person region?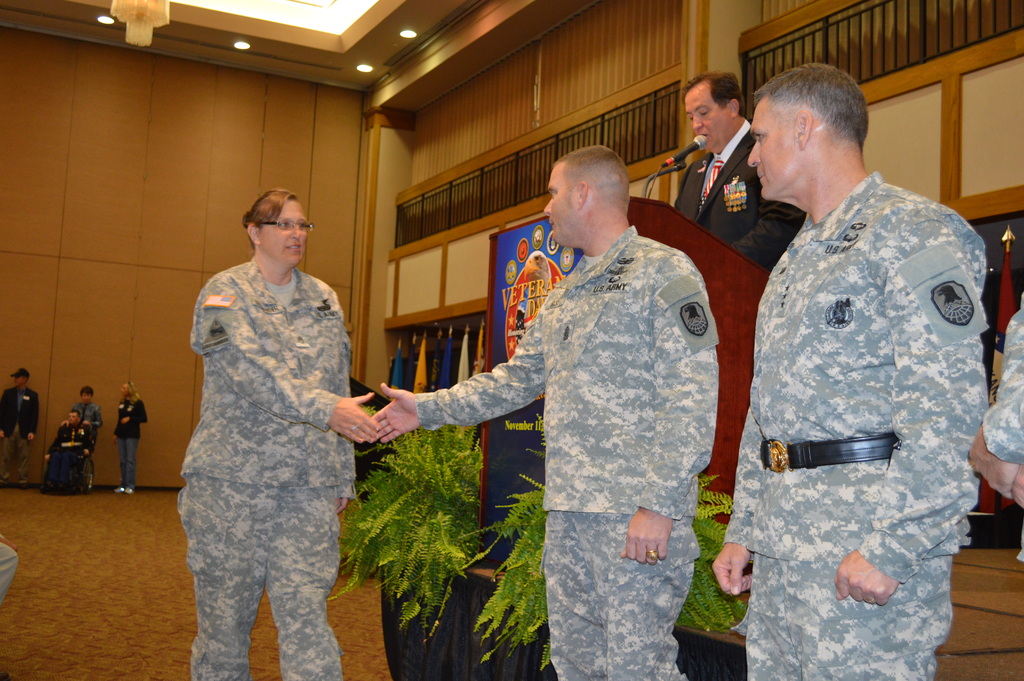
[x1=107, y1=380, x2=148, y2=496]
